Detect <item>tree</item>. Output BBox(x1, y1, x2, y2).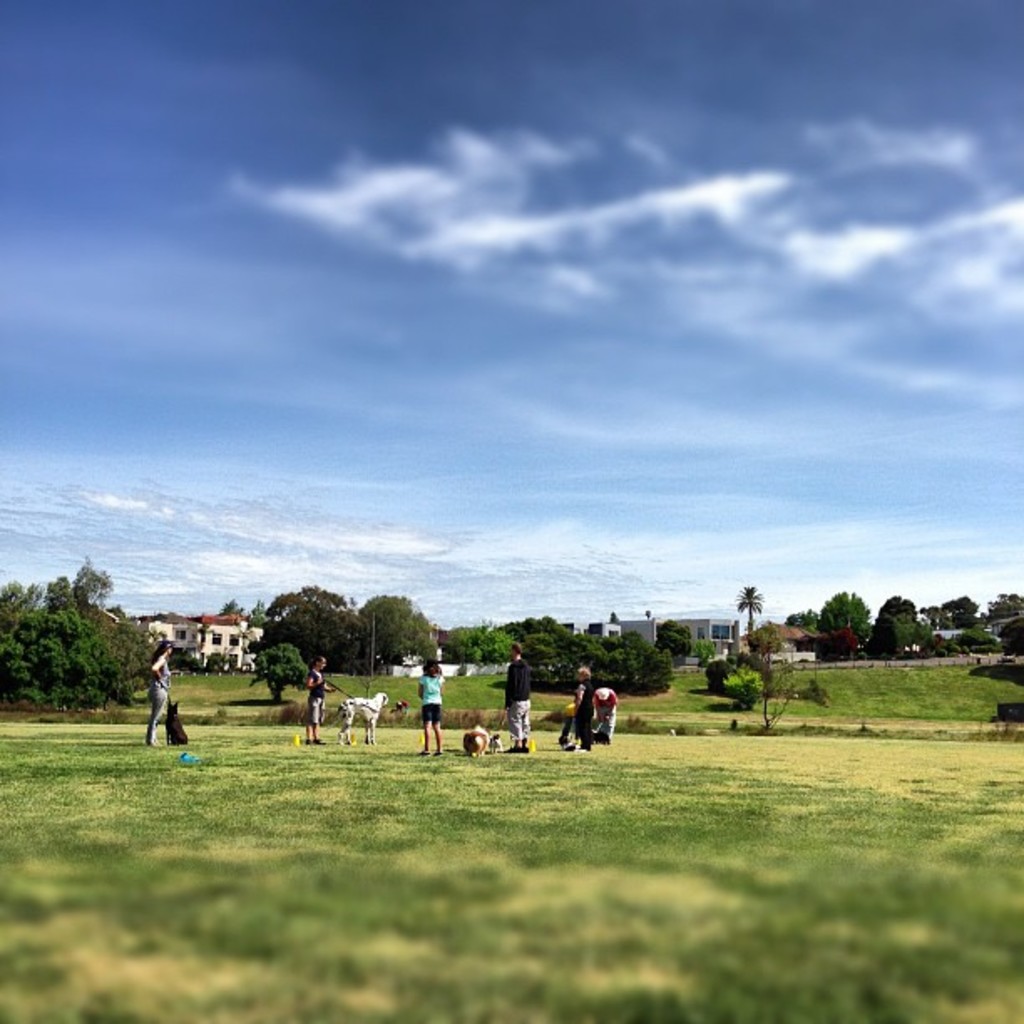
BBox(654, 614, 693, 637).
